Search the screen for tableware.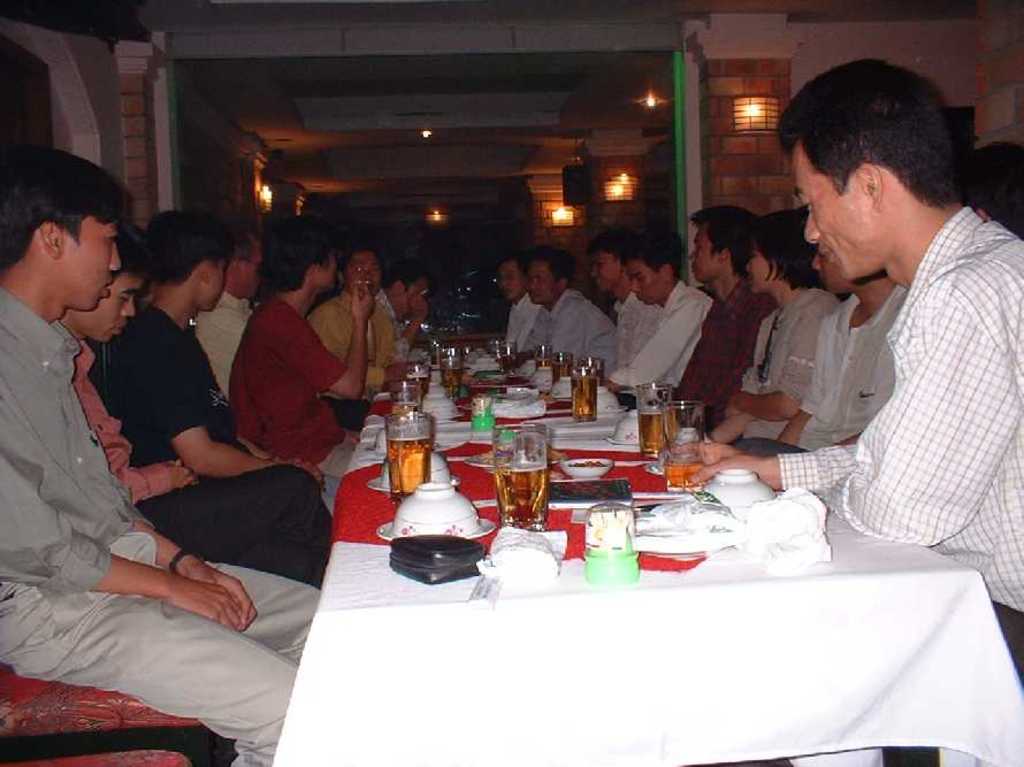
Found at 659:391:704:482.
